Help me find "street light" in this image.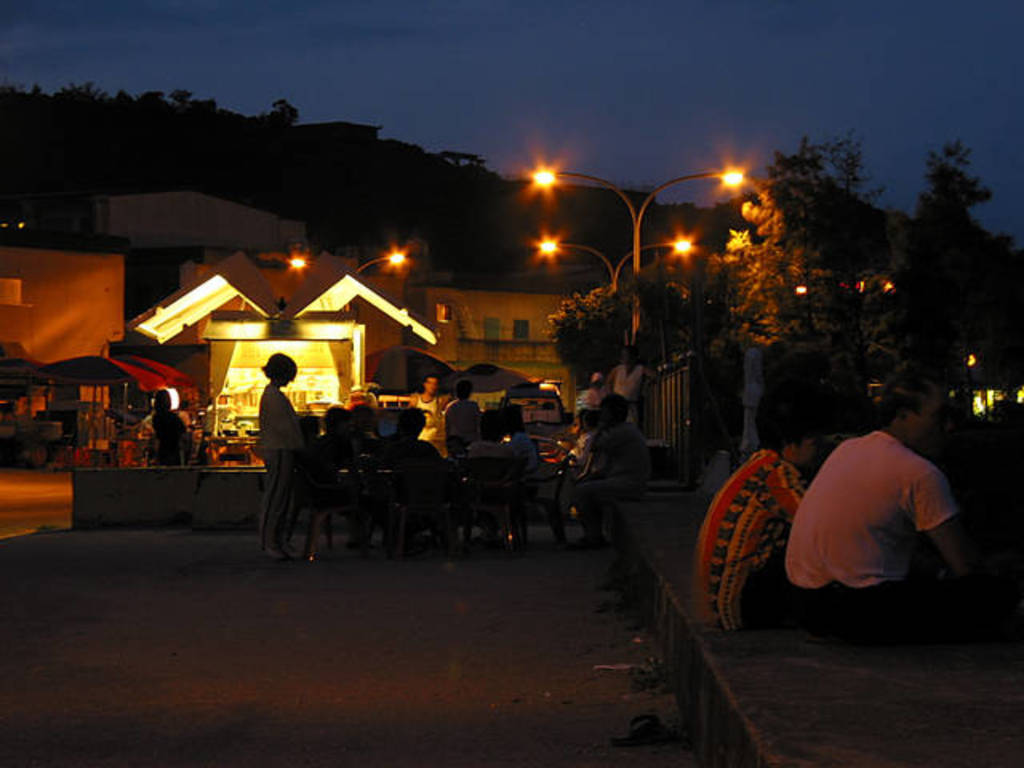
Found it: bbox=[534, 162, 742, 373].
